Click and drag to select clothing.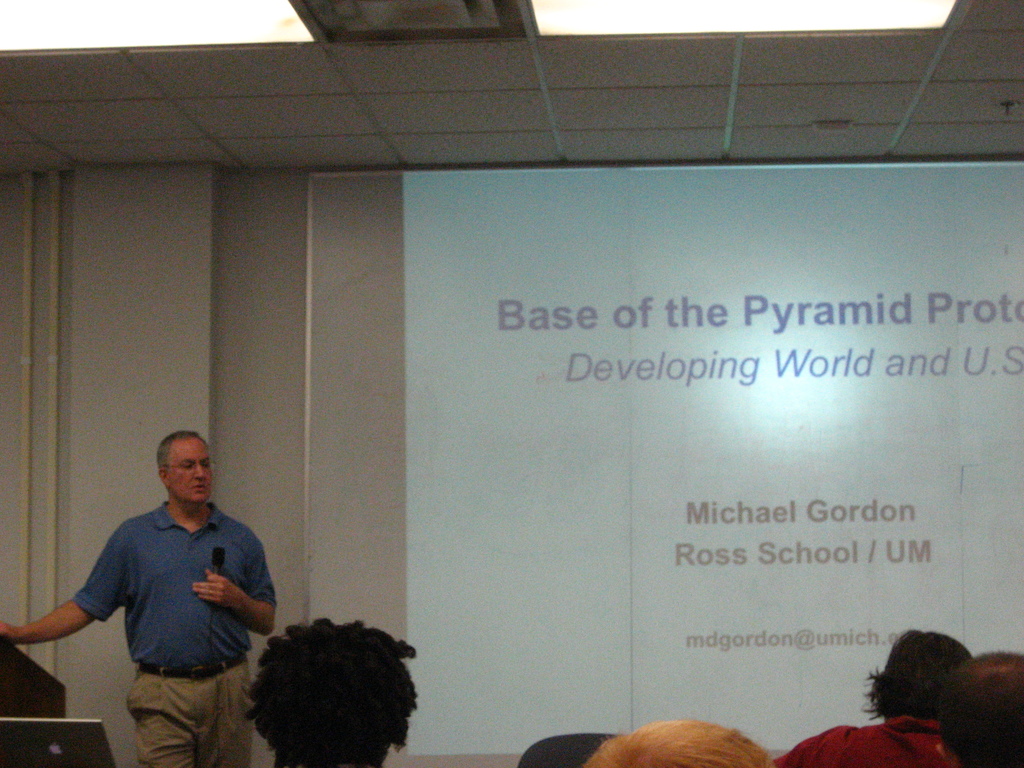
Selection: [x1=68, y1=494, x2=281, y2=762].
